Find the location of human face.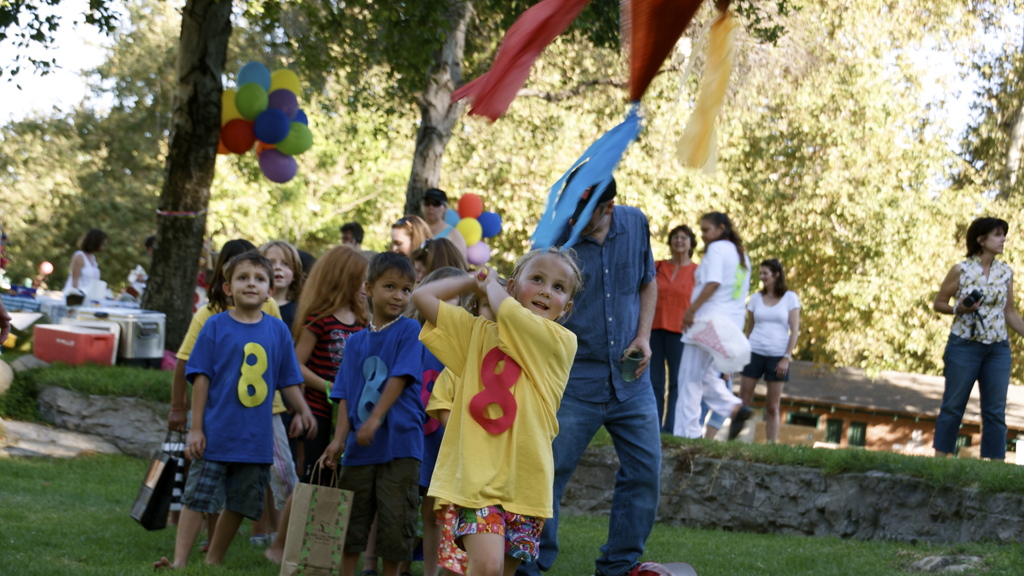
Location: 516,252,575,319.
